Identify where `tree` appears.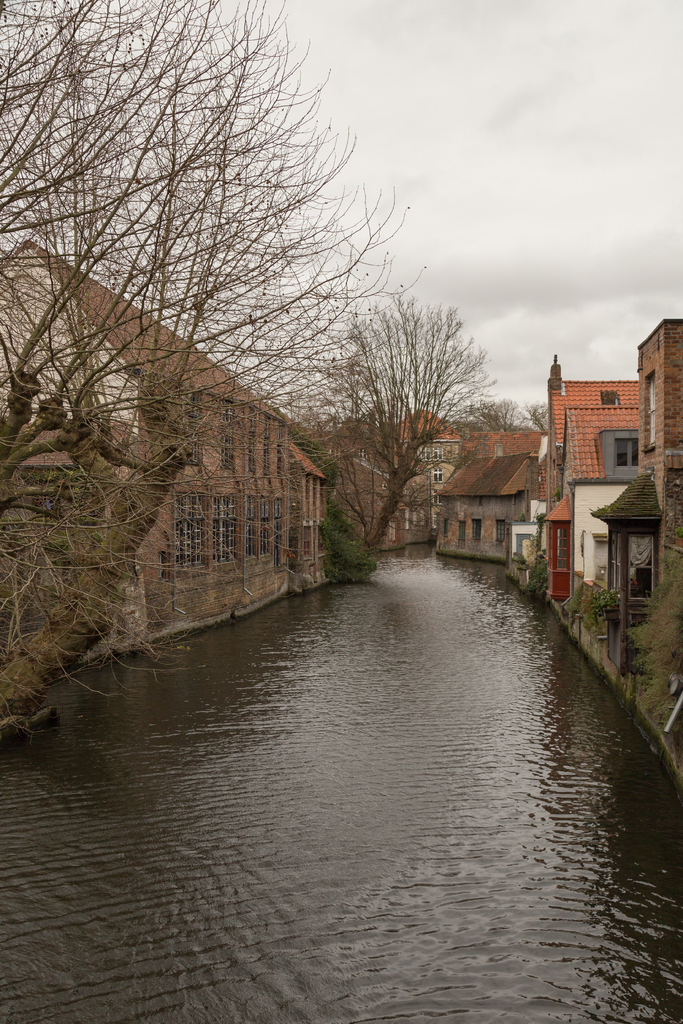
Appears at crop(339, 282, 507, 557).
